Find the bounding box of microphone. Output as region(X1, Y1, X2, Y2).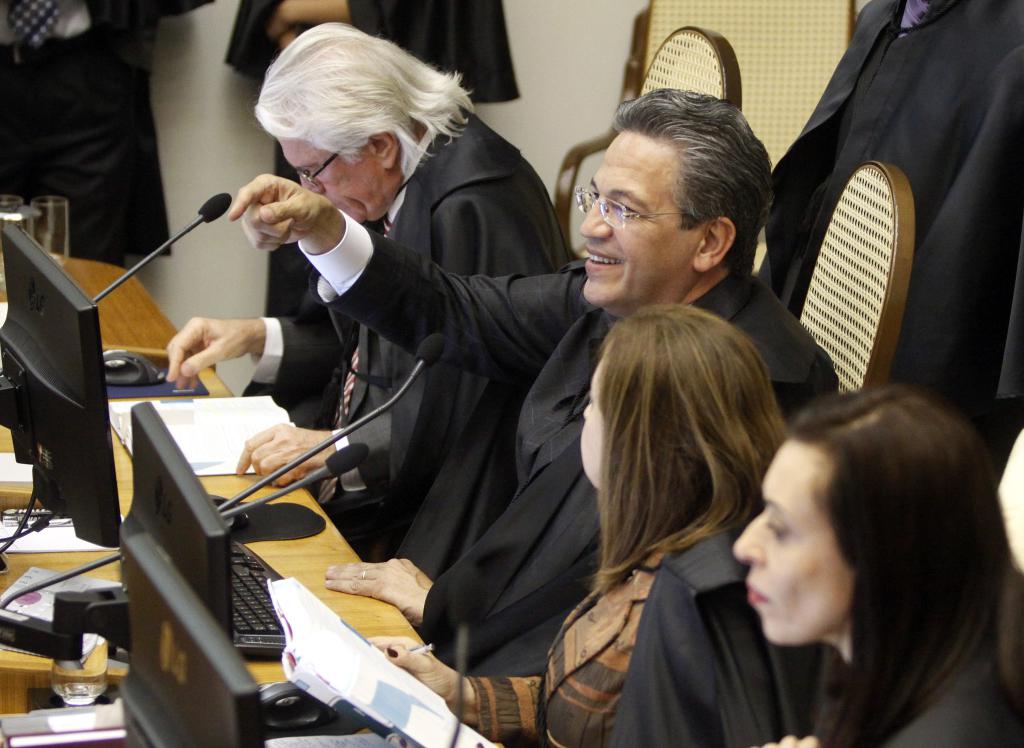
region(414, 333, 446, 367).
